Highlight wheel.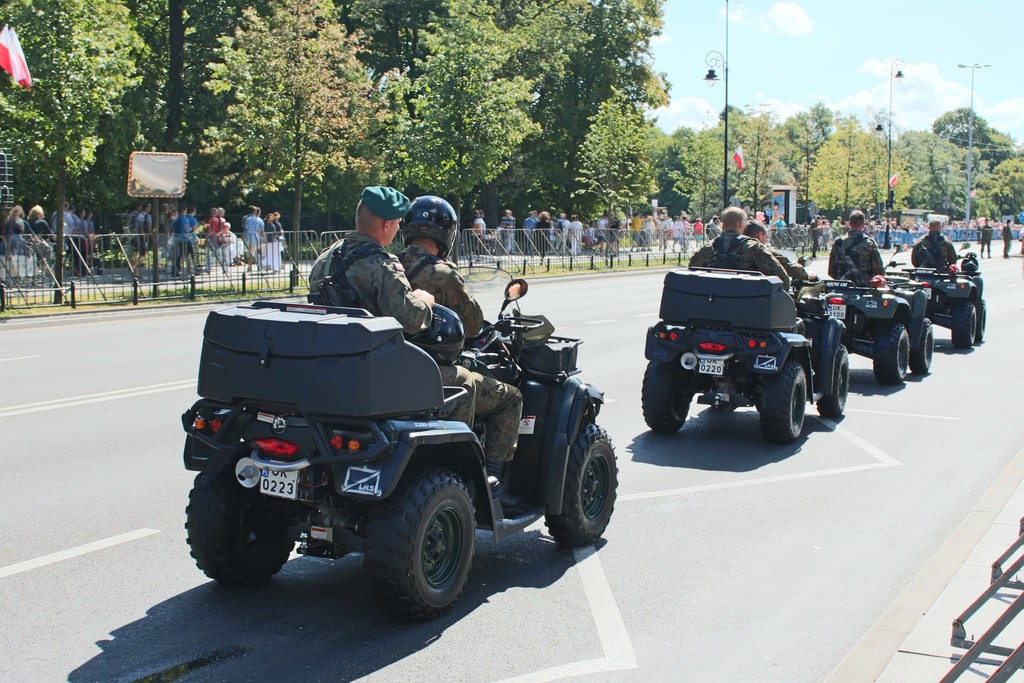
Highlighted region: <region>635, 355, 682, 435</region>.
